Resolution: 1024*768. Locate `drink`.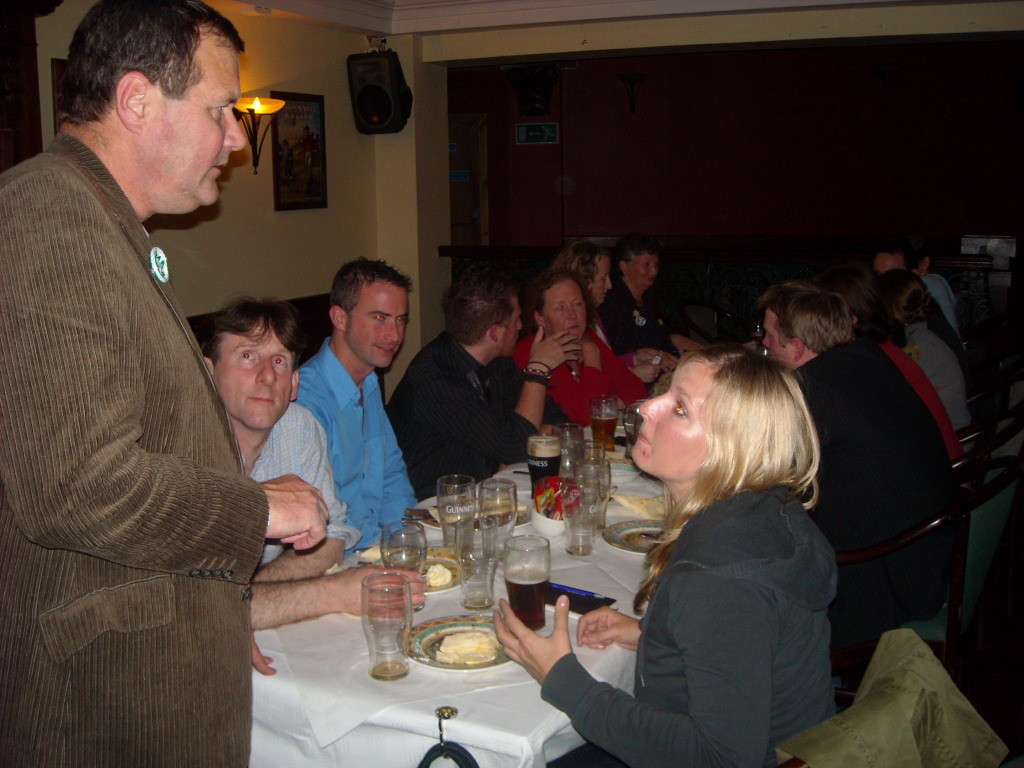
<region>526, 461, 553, 496</region>.
